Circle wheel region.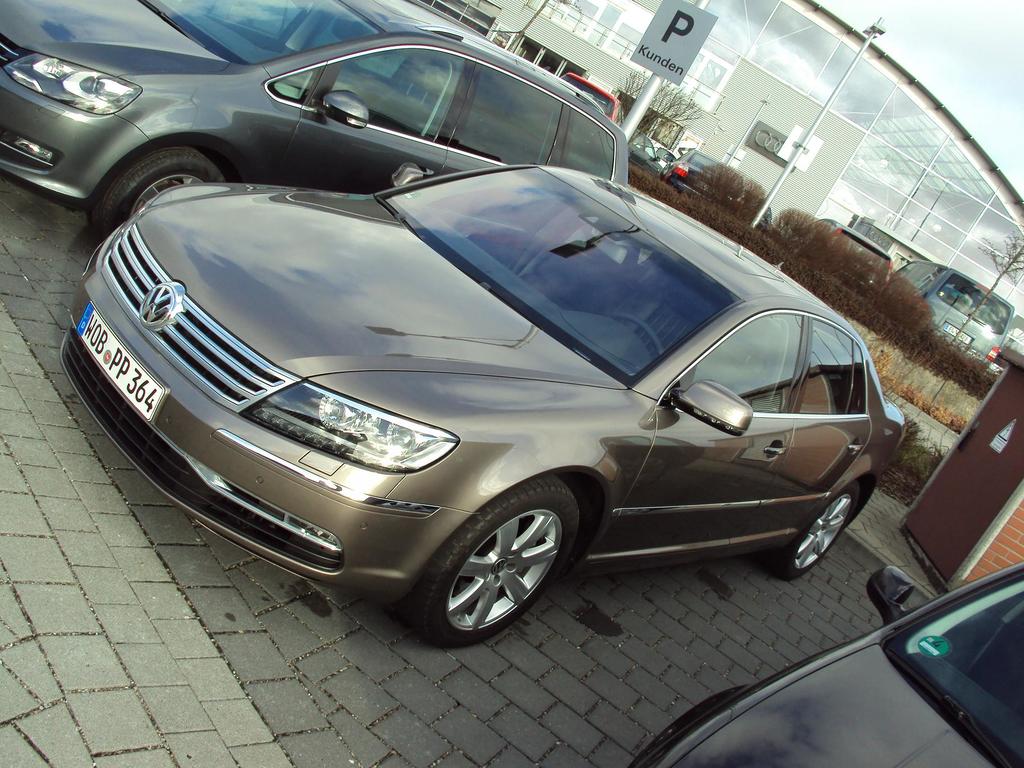
Region: 421/493/572/643.
